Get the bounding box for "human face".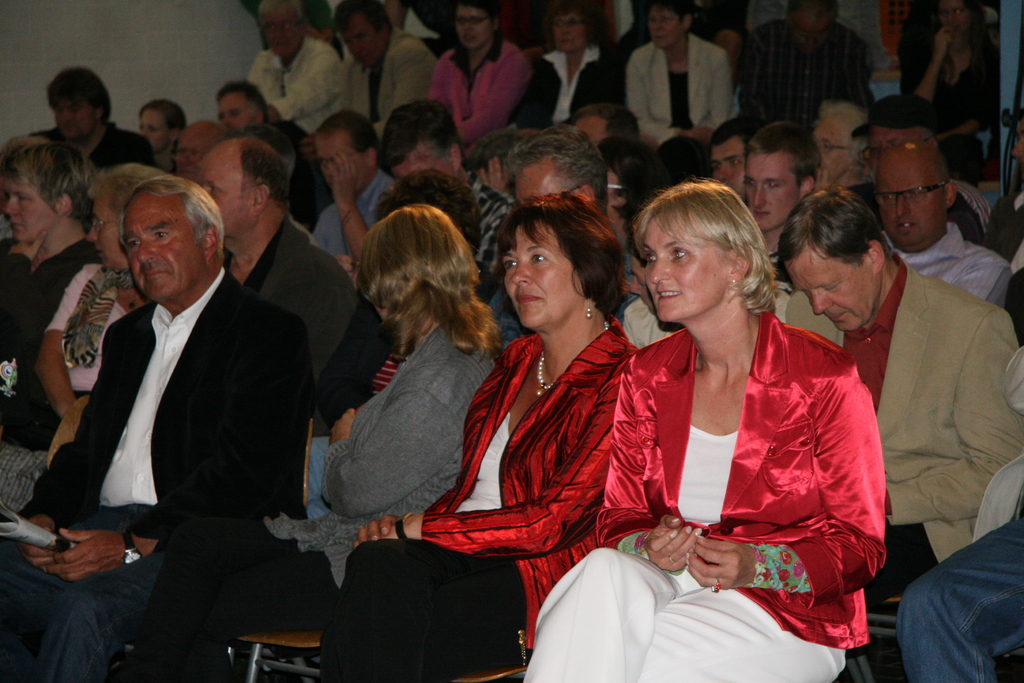
BBox(642, 212, 731, 332).
